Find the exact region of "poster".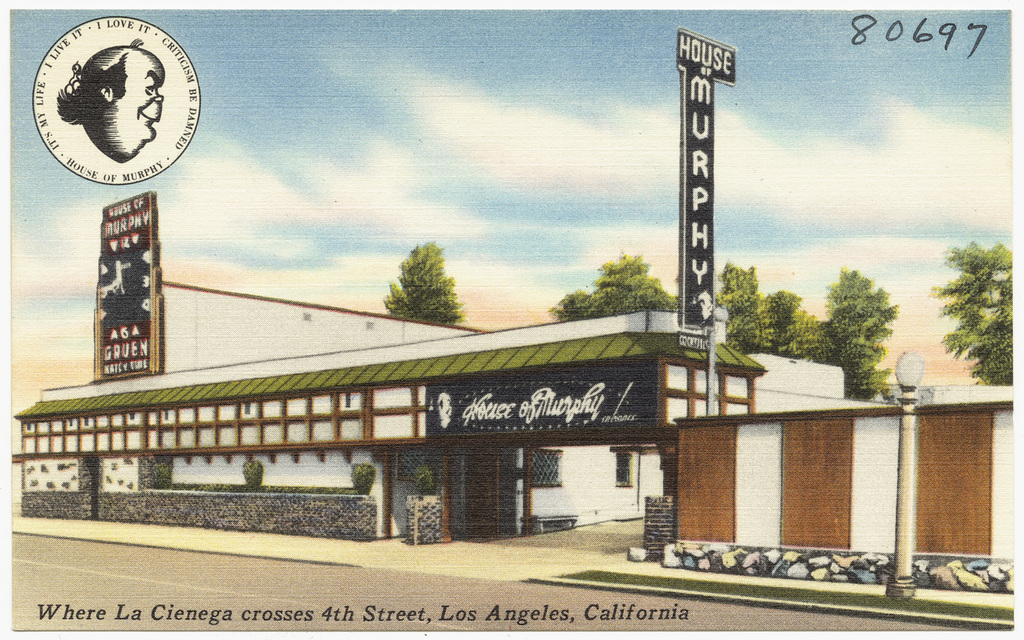
Exact region: crop(0, 0, 1023, 639).
